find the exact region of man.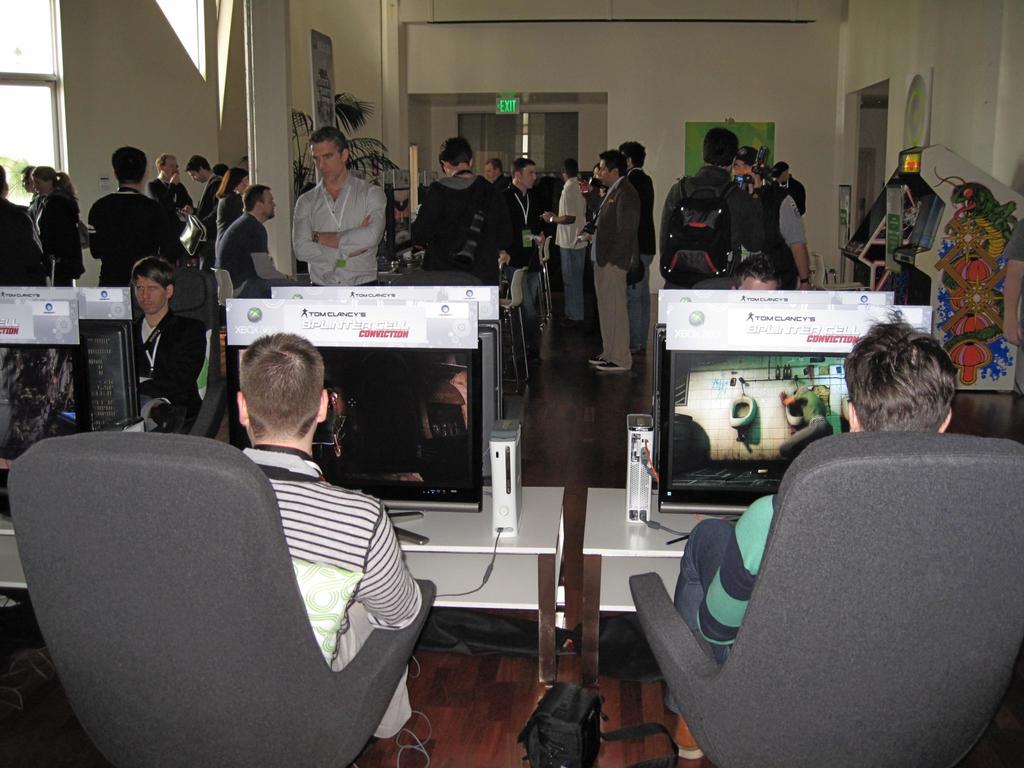
Exact region: [90,150,185,288].
